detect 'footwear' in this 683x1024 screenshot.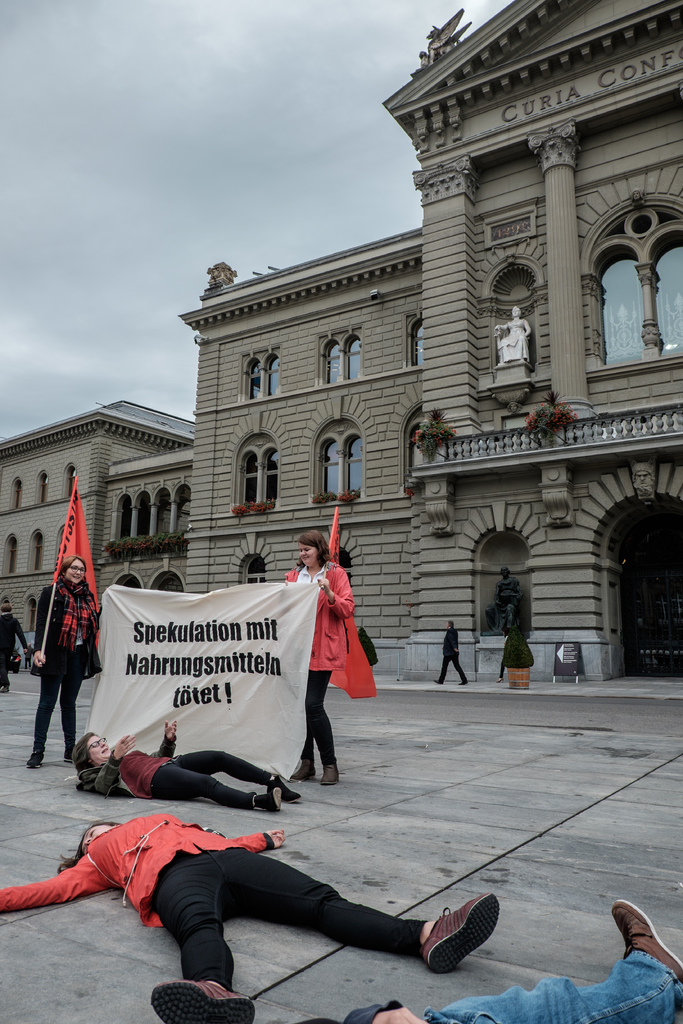
Detection: locate(263, 774, 305, 802).
